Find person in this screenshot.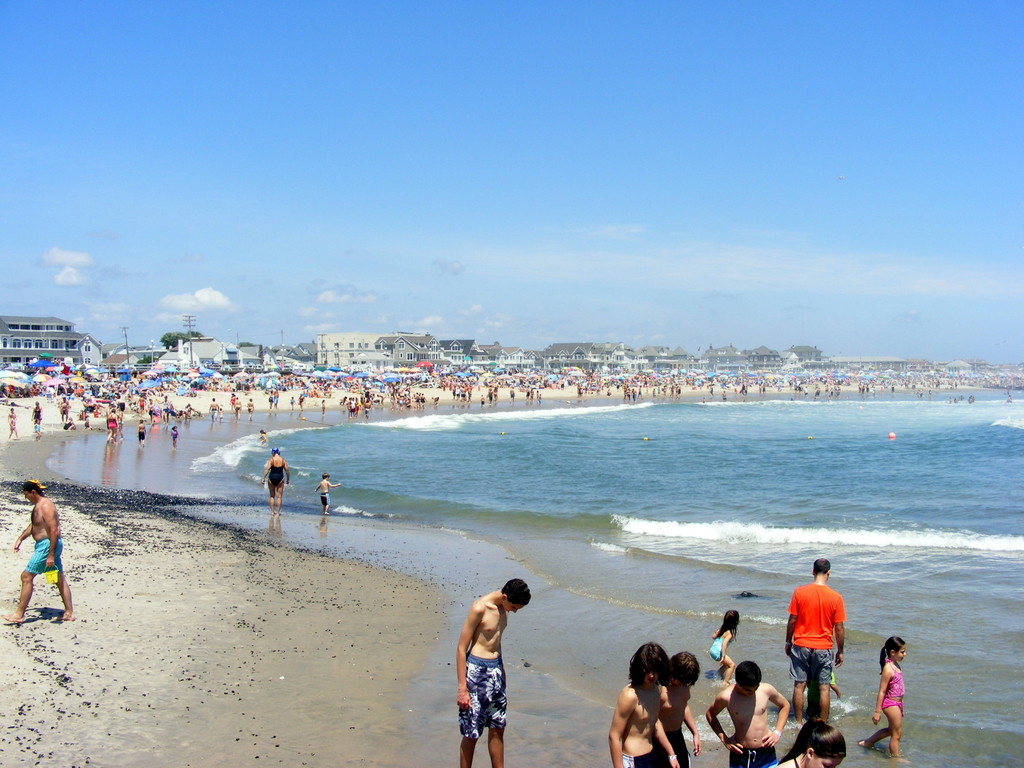
The bounding box for person is l=256, t=449, r=291, b=518.
